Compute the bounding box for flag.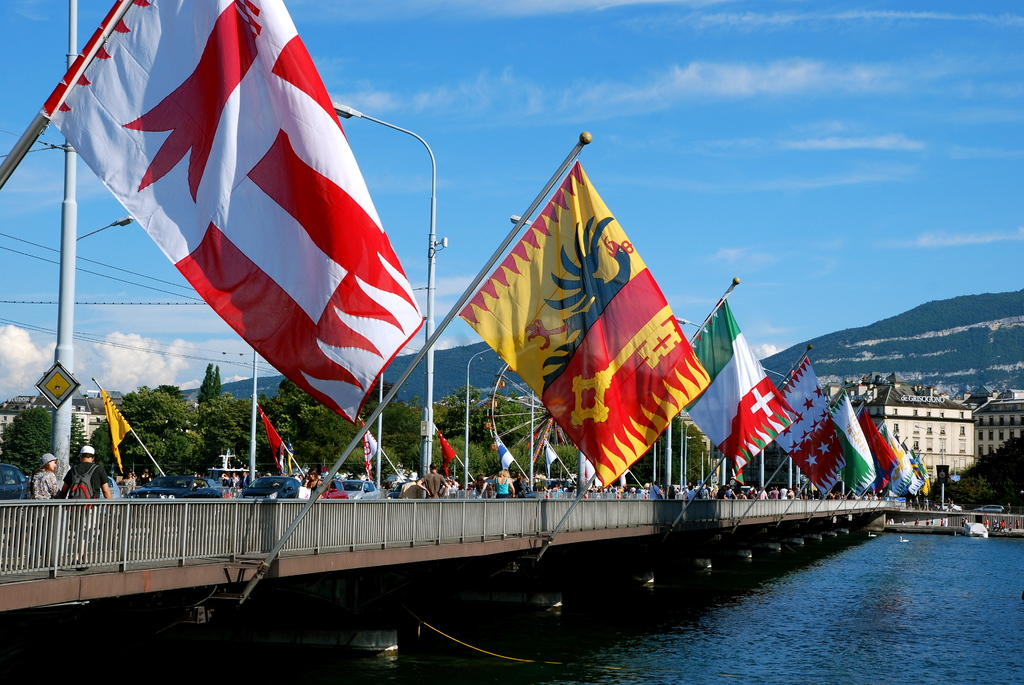
436:431:456:477.
